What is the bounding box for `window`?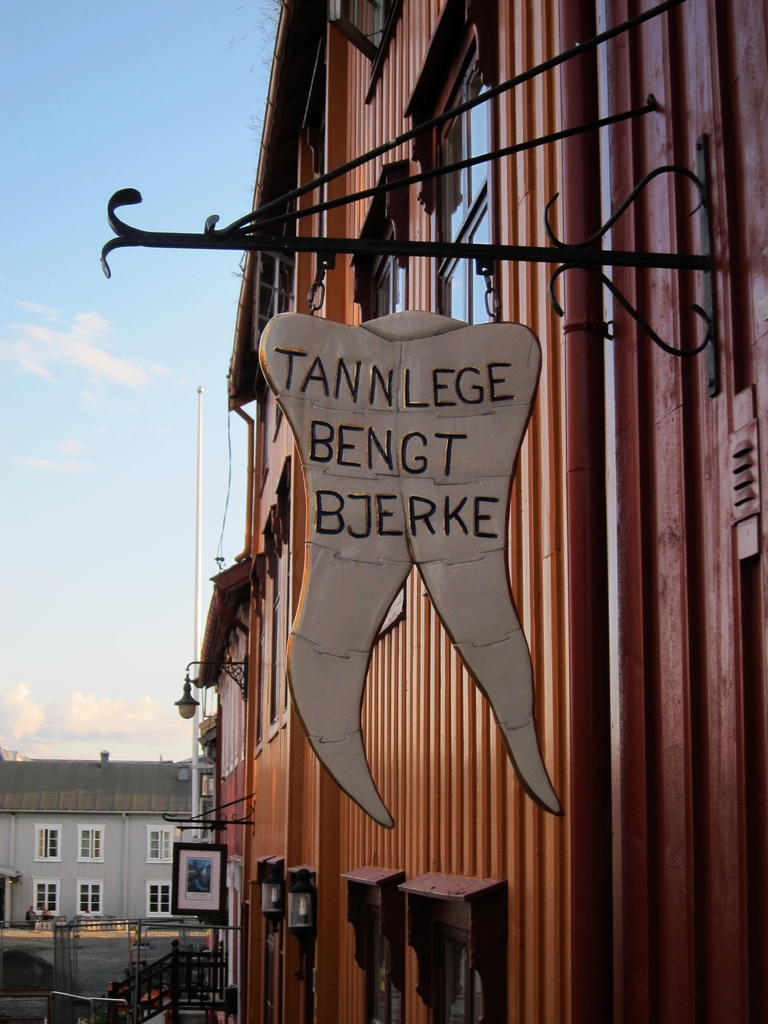
40/827/63/858.
